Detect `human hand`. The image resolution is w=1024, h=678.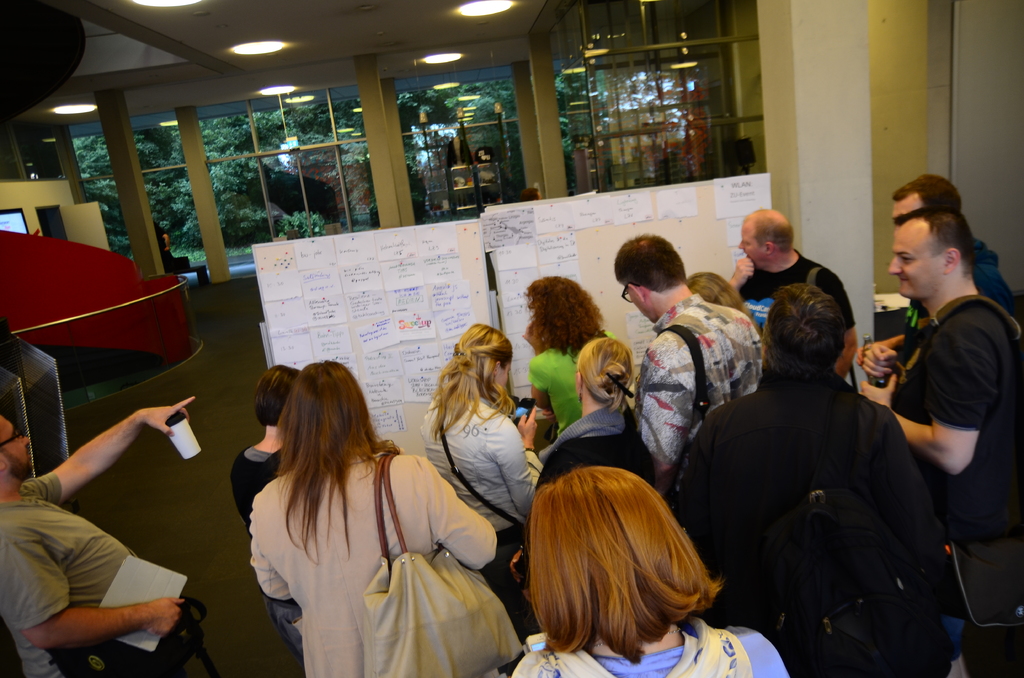
<region>861, 341, 899, 381</region>.
